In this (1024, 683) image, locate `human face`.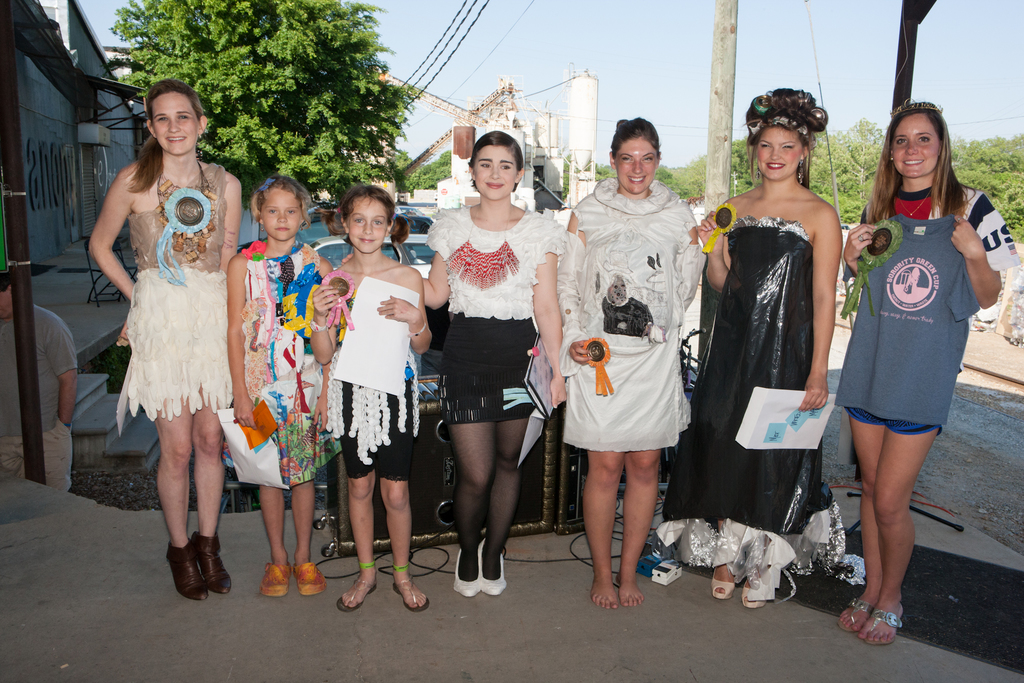
Bounding box: (152, 95, 198, 156).
